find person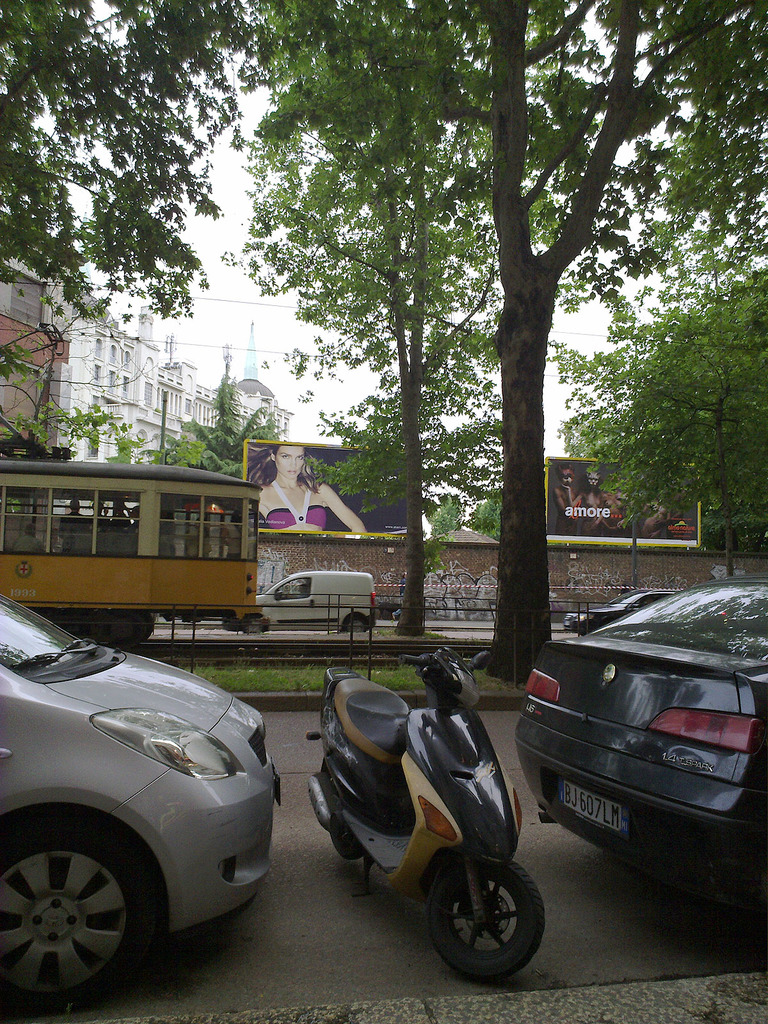
bbox(250, 448, 367, 536)
